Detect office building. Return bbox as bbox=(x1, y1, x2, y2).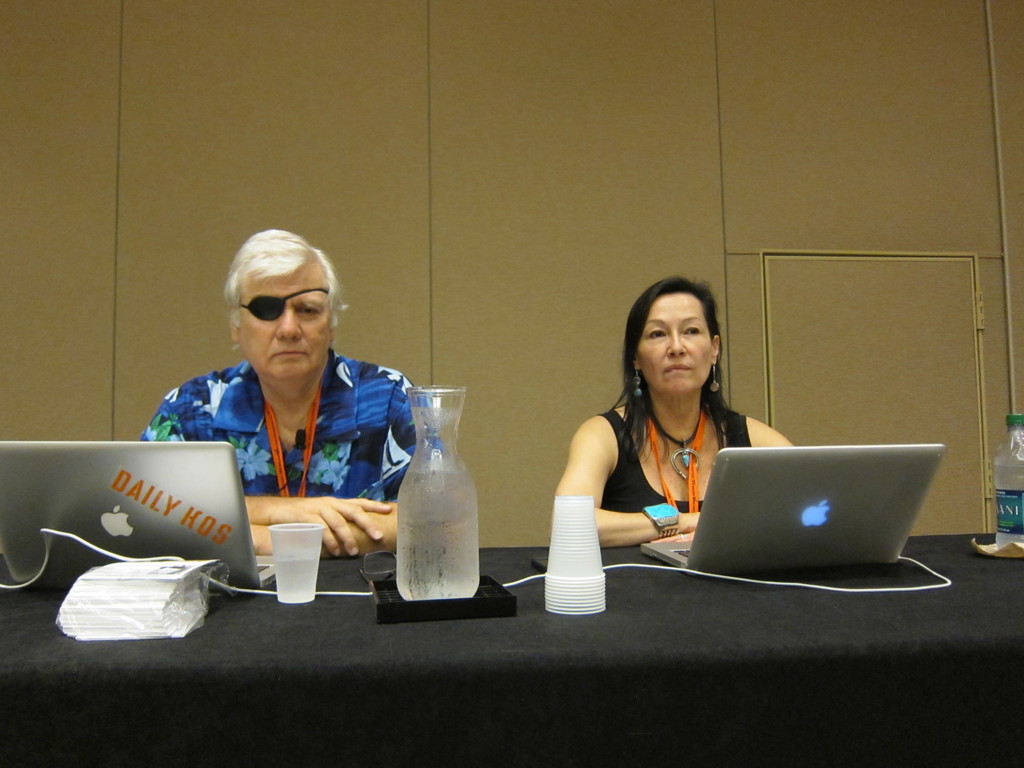
bbox=(0, 0, 1023, 767).
